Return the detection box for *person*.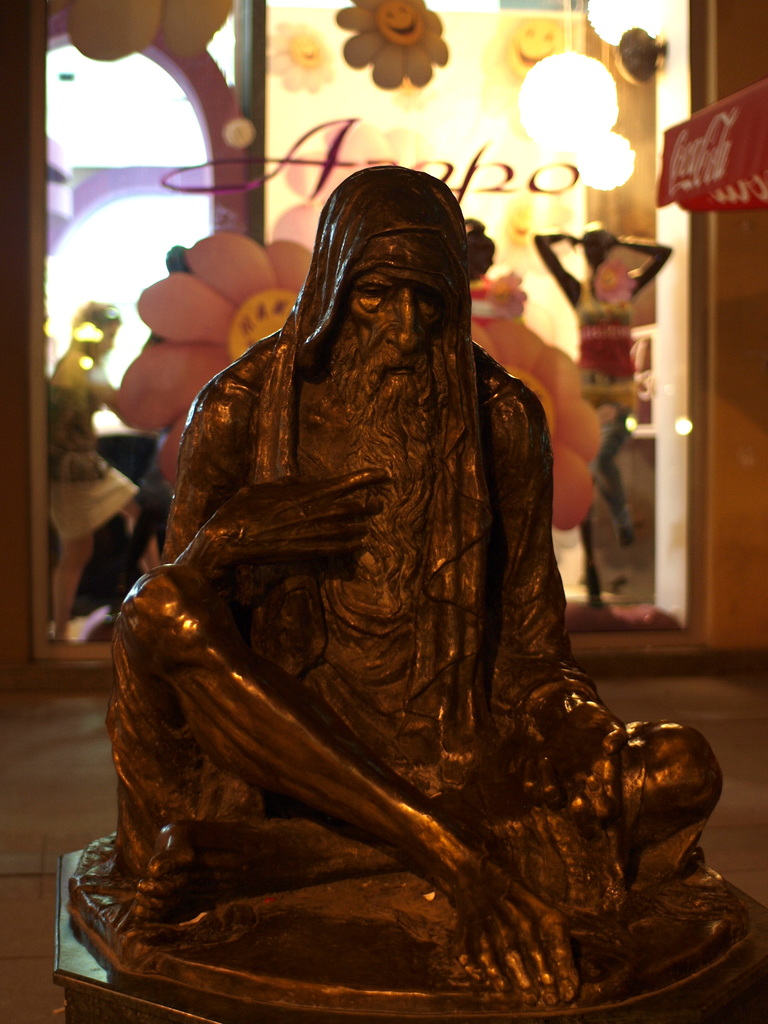
x1=537 y1=220 x2=675 y2=606.
